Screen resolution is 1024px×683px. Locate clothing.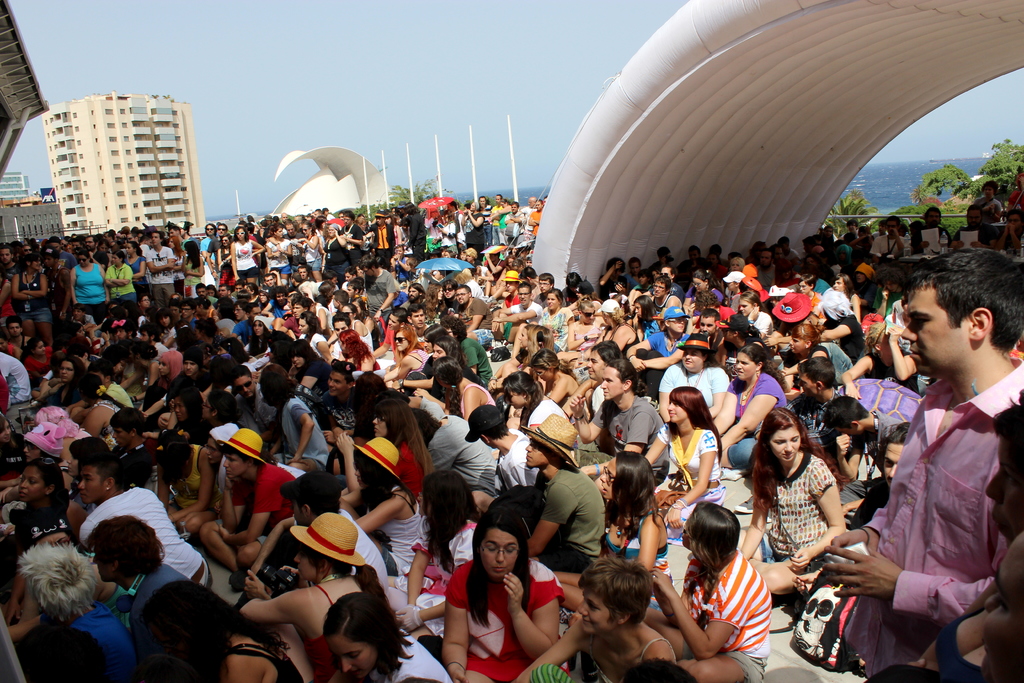
select_region(635, 318, 662, 342).
